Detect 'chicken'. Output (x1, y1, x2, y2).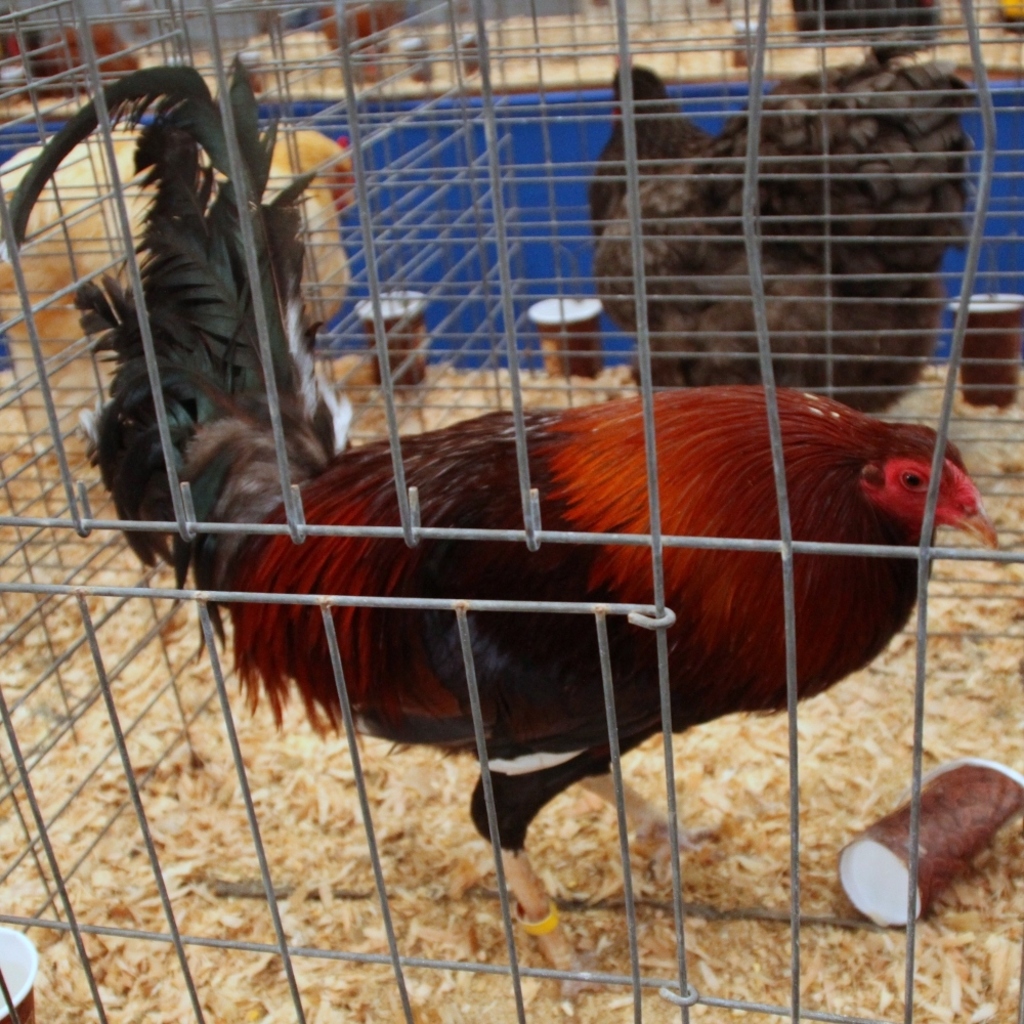
(587, 22, 977, 414).
